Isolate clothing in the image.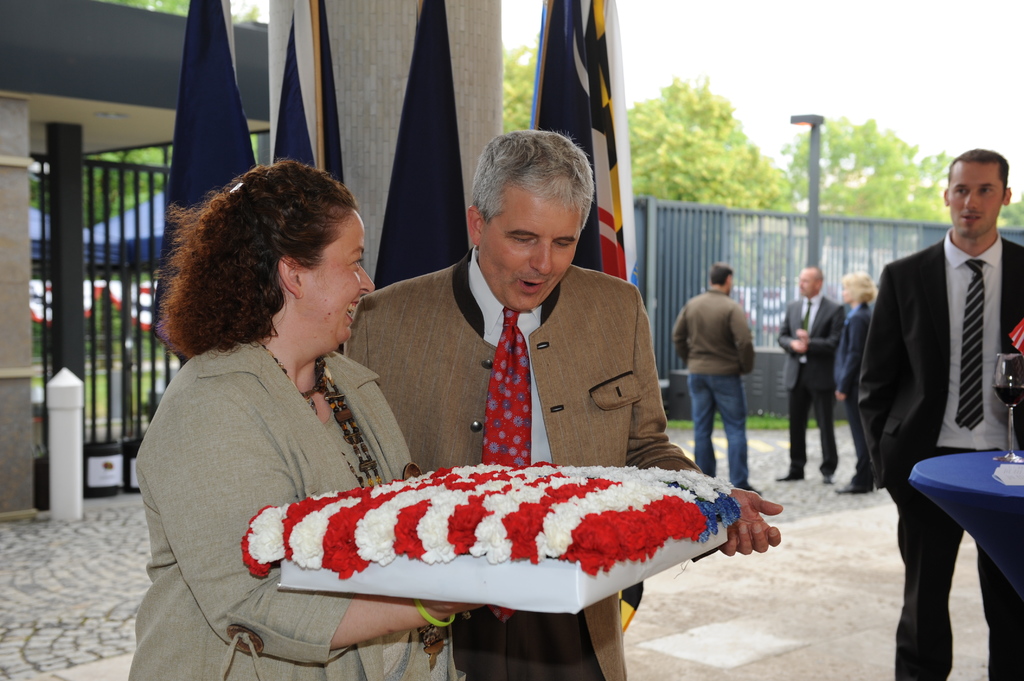
Isolated region: box(826, 293, 881, 486).
